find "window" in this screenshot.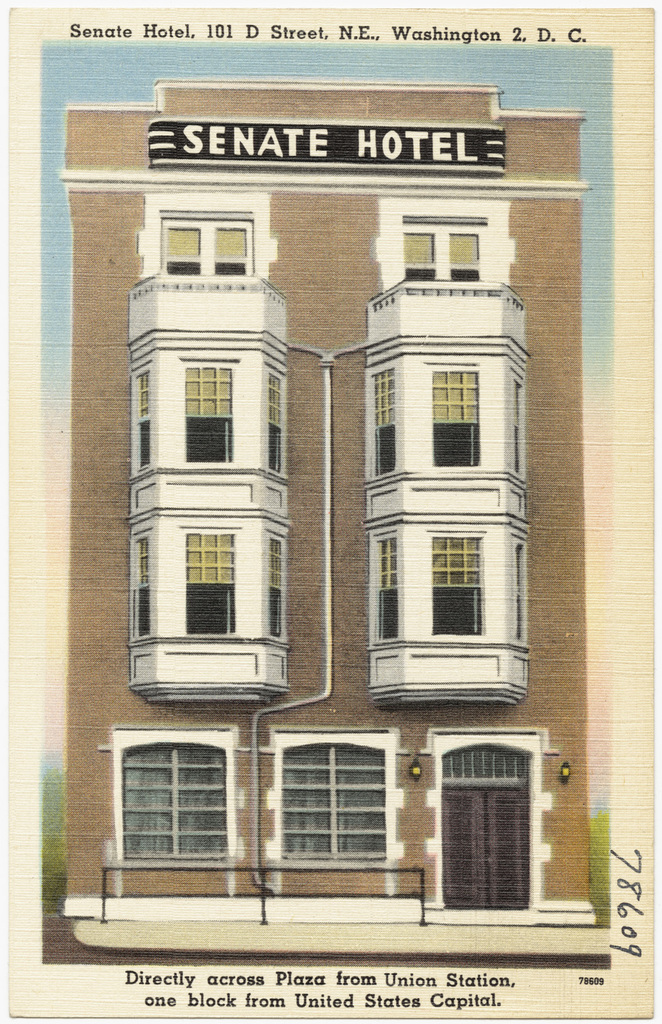
The bounding box for "window" is bbox(134, 357, 151, 474).
